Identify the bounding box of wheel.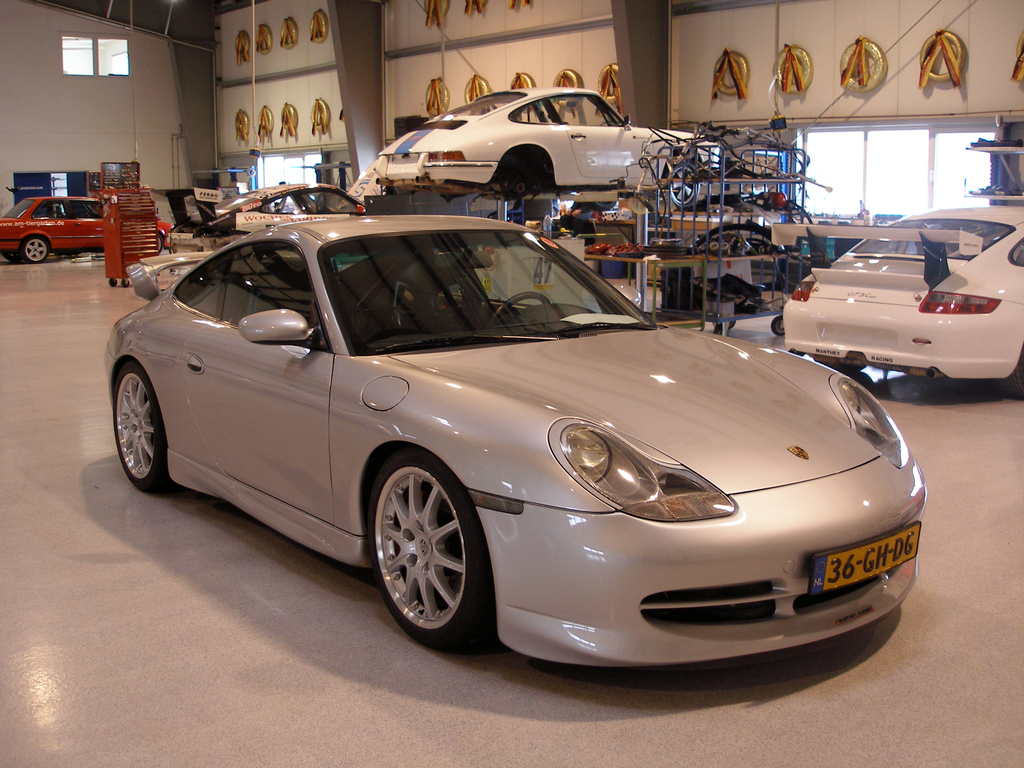
detection(20, 237, 48, 263).
